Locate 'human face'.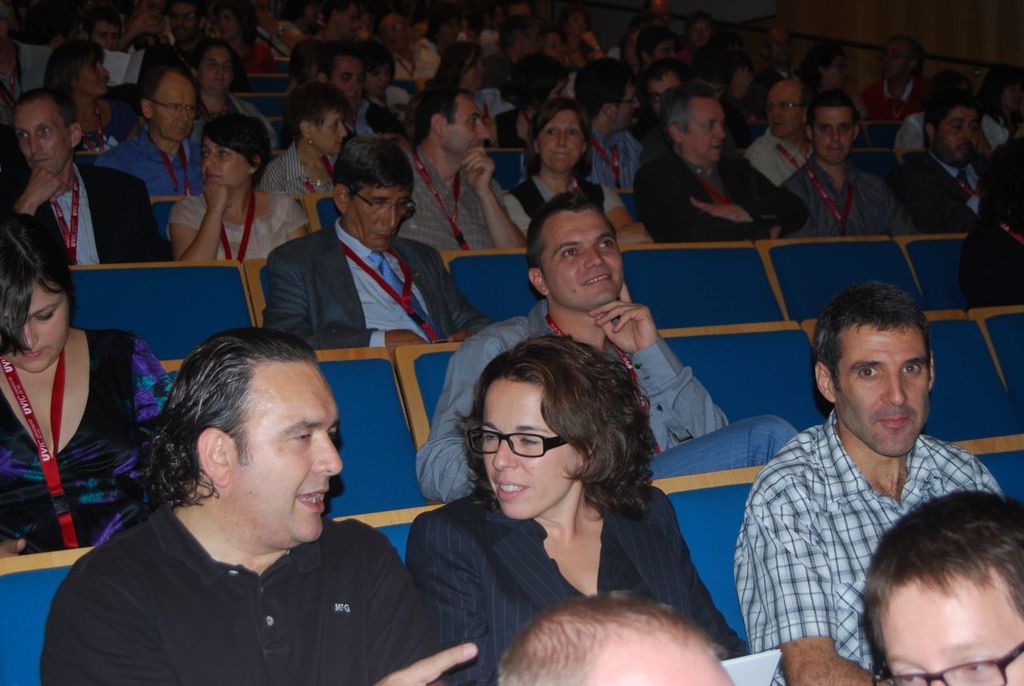
Bounding box: crop(464, 45, 487, 90).
